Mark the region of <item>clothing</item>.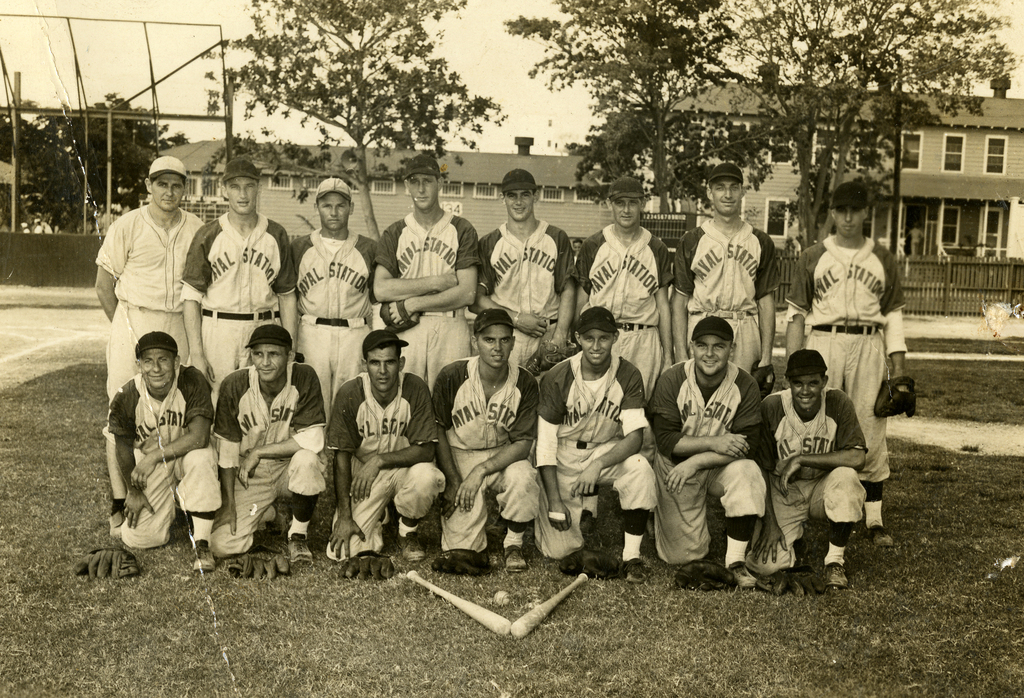
Region: pyautogui.locateOnScreen(676, 220, 781, 370).
